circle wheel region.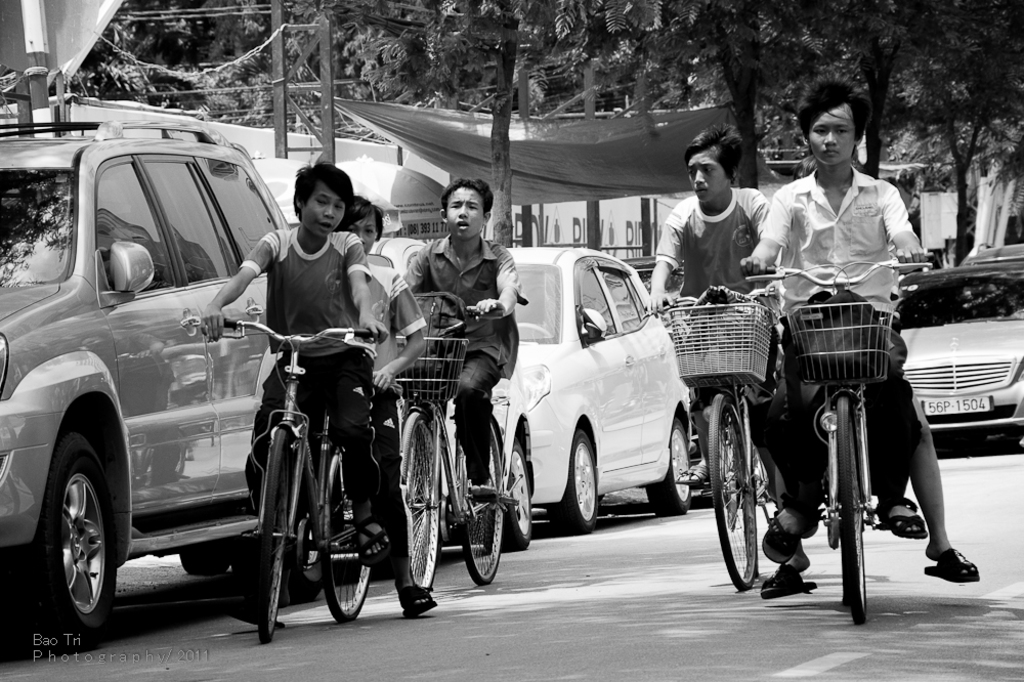
Region: bbox=[177, 542, 231, 578].
